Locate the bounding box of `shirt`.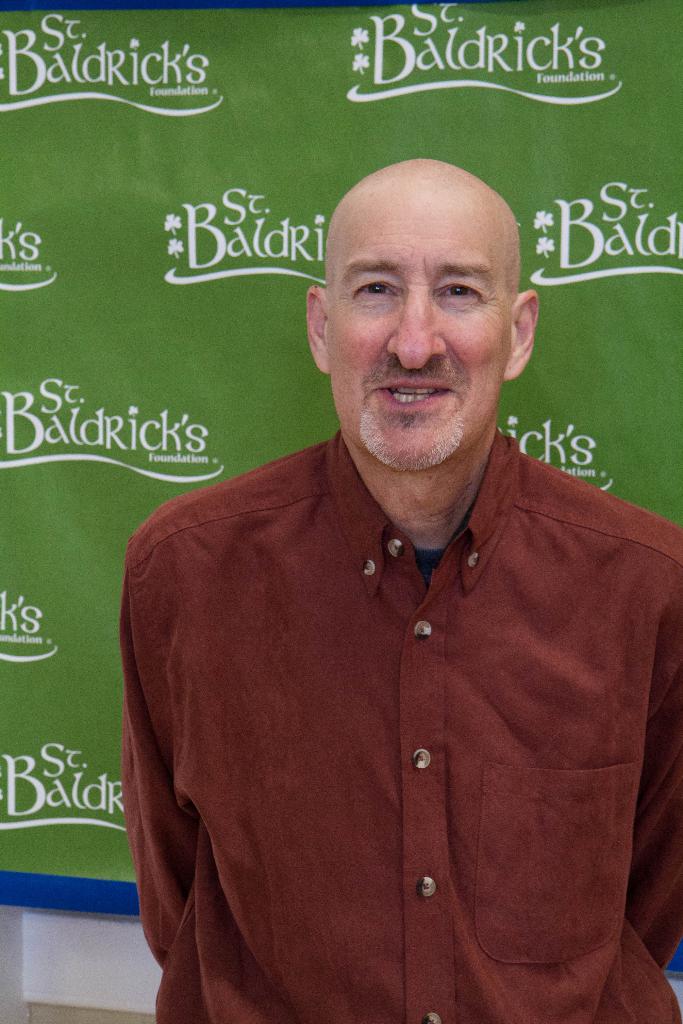
Bounding box: bbox=(138, 394, 662, 1023).
